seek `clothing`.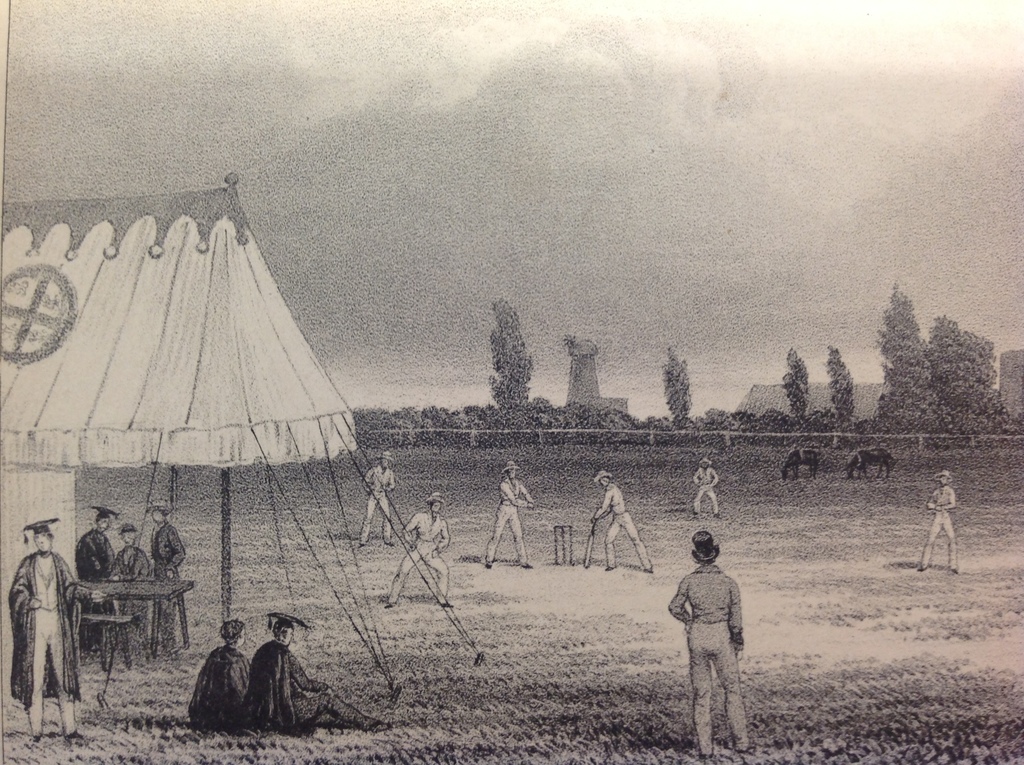
select_region(238, 644, 378, 732).
